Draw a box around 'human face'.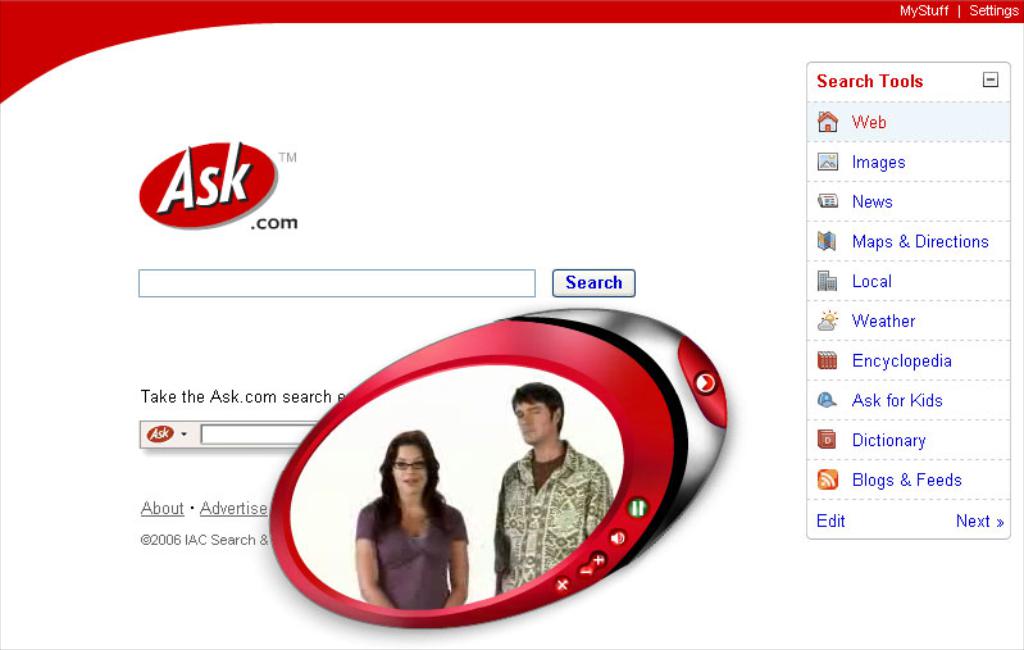
select_region(515, 400, 547, 441).
